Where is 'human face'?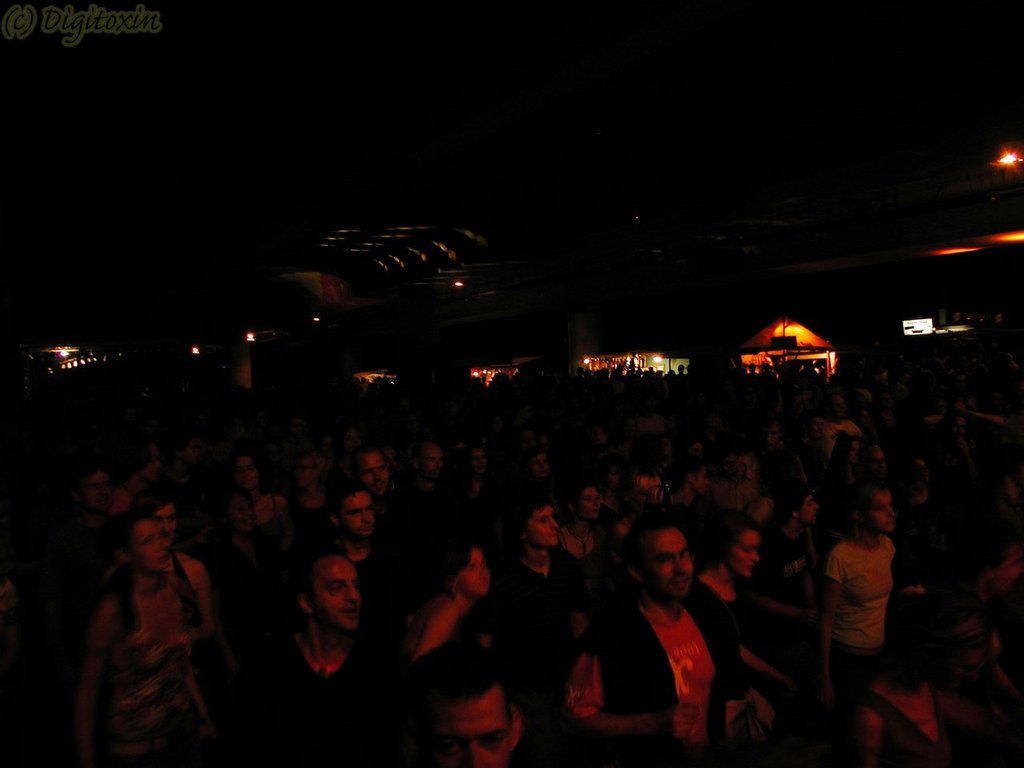
crop(359, 449, 391, 495).
